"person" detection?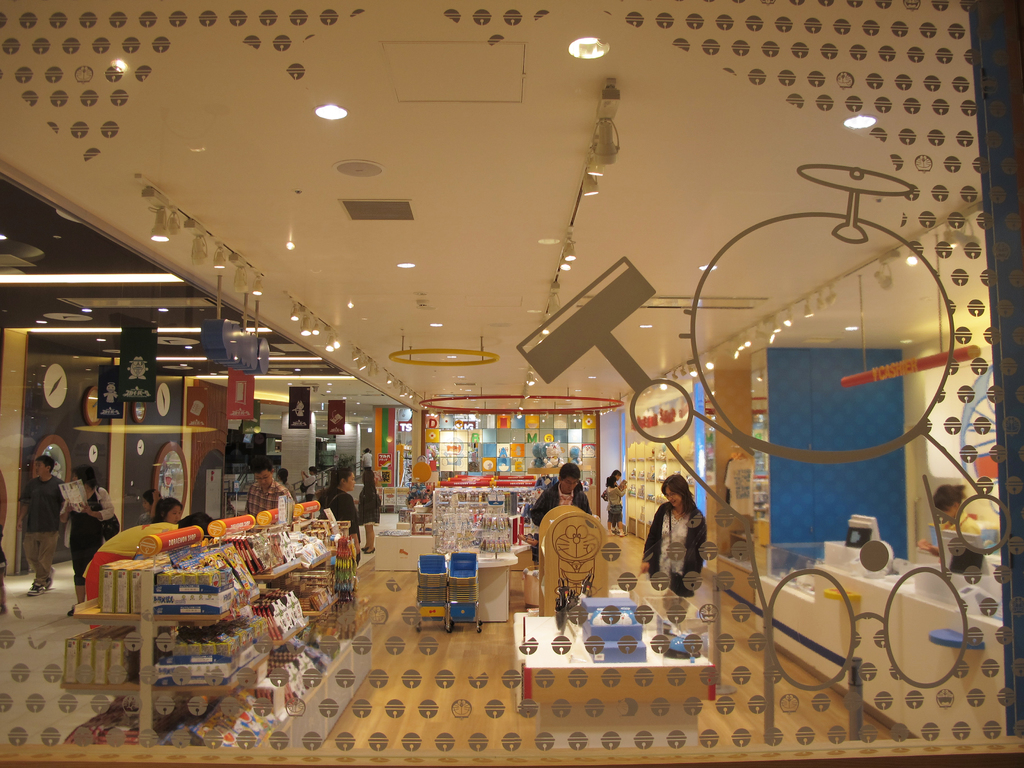
[left=530, top=456, right=603, bottom=528]
